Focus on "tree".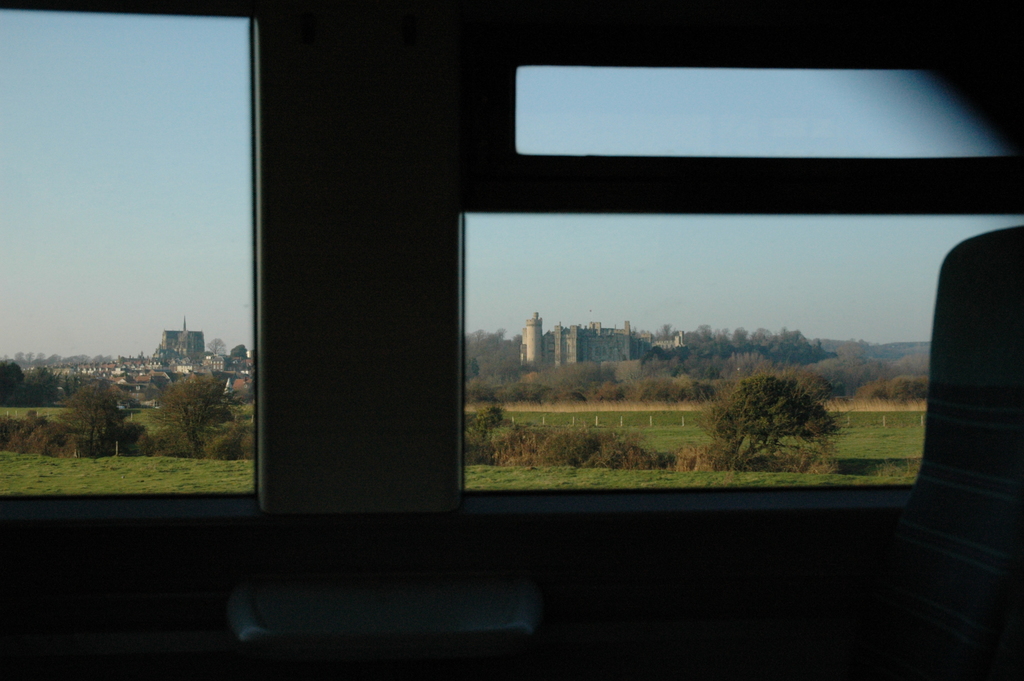
Focused at BBox(708, 353, 848, 477).
